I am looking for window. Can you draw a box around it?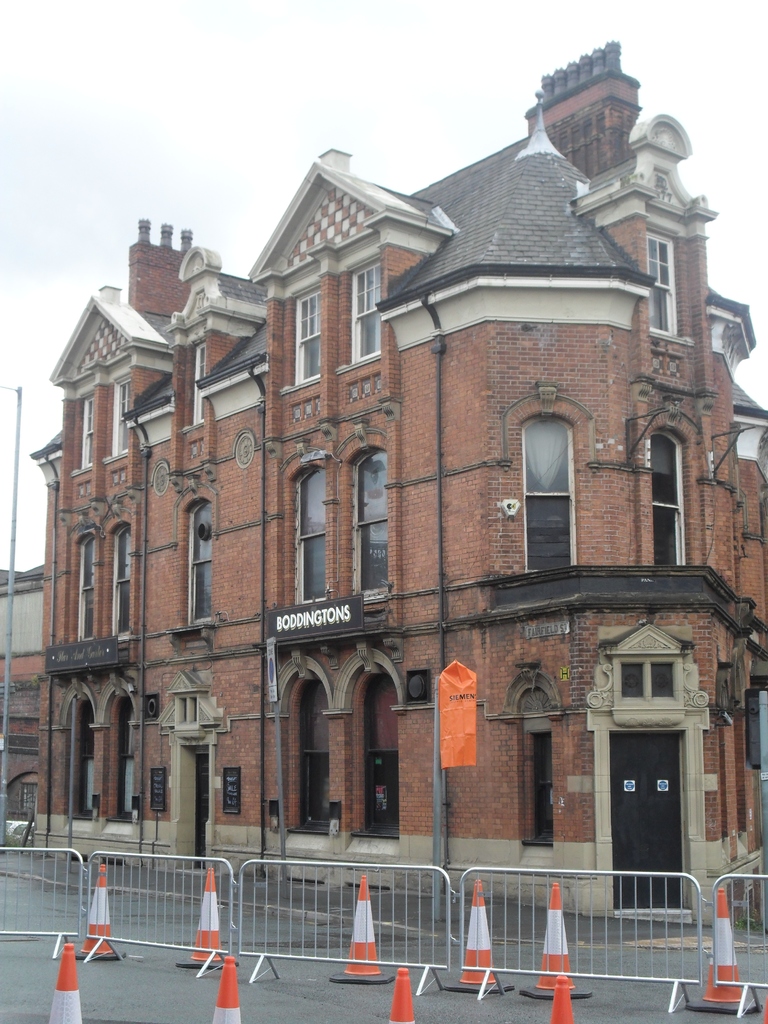
Sure, the bounding box is x1=300 y1=462 x2=334 y2=621.
